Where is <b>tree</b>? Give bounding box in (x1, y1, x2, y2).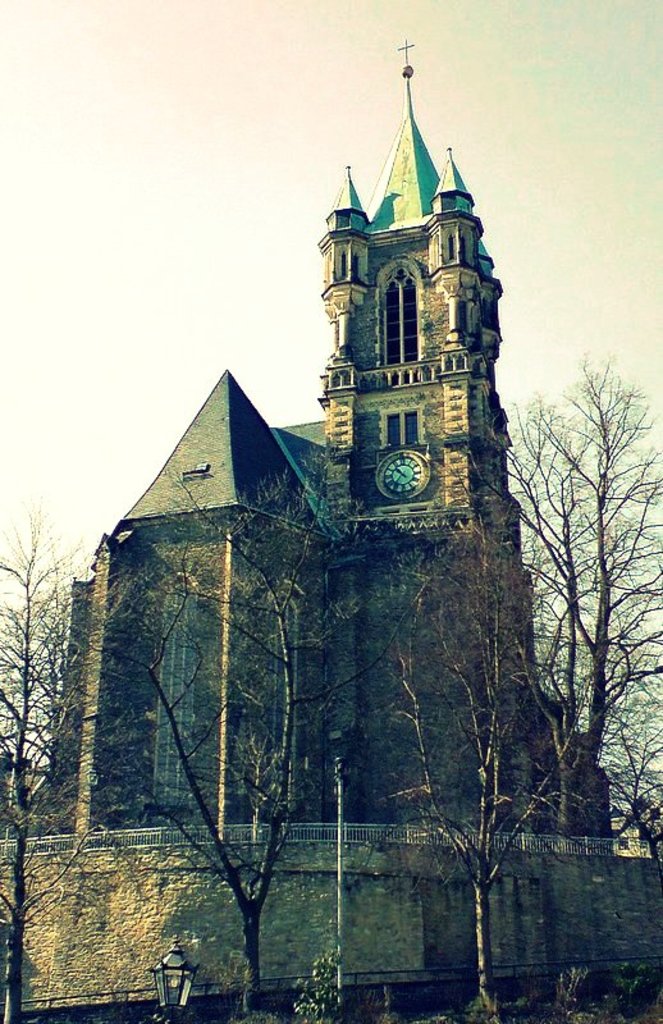
(442, 347, 662, 986).
